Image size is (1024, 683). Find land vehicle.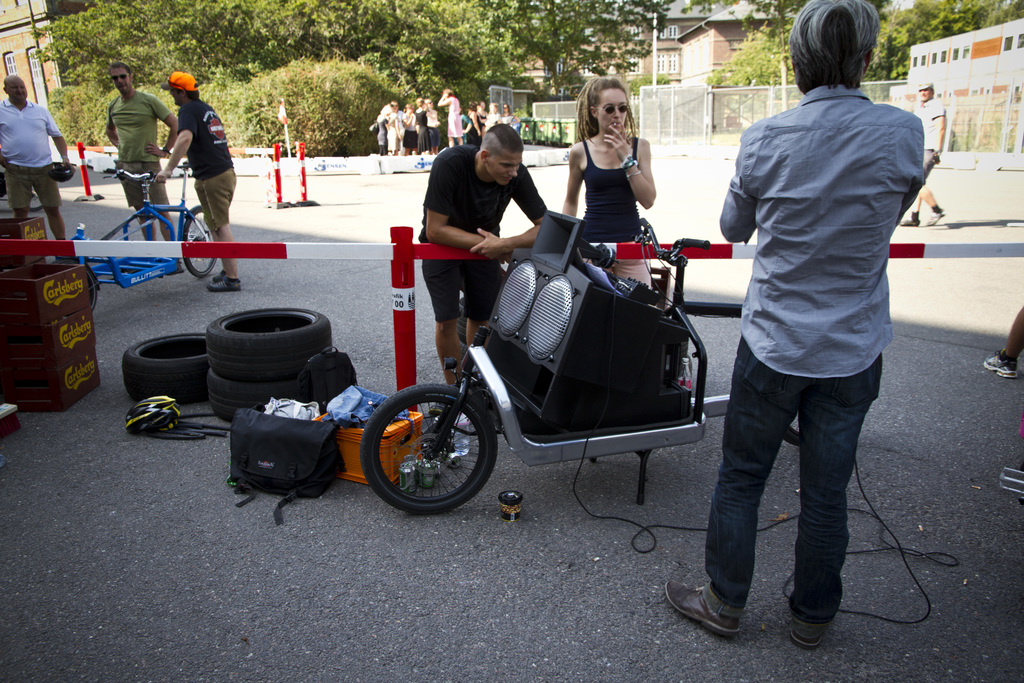
{"x1": 66, "y1": 164, "x2": 227, "y2": 288}.
